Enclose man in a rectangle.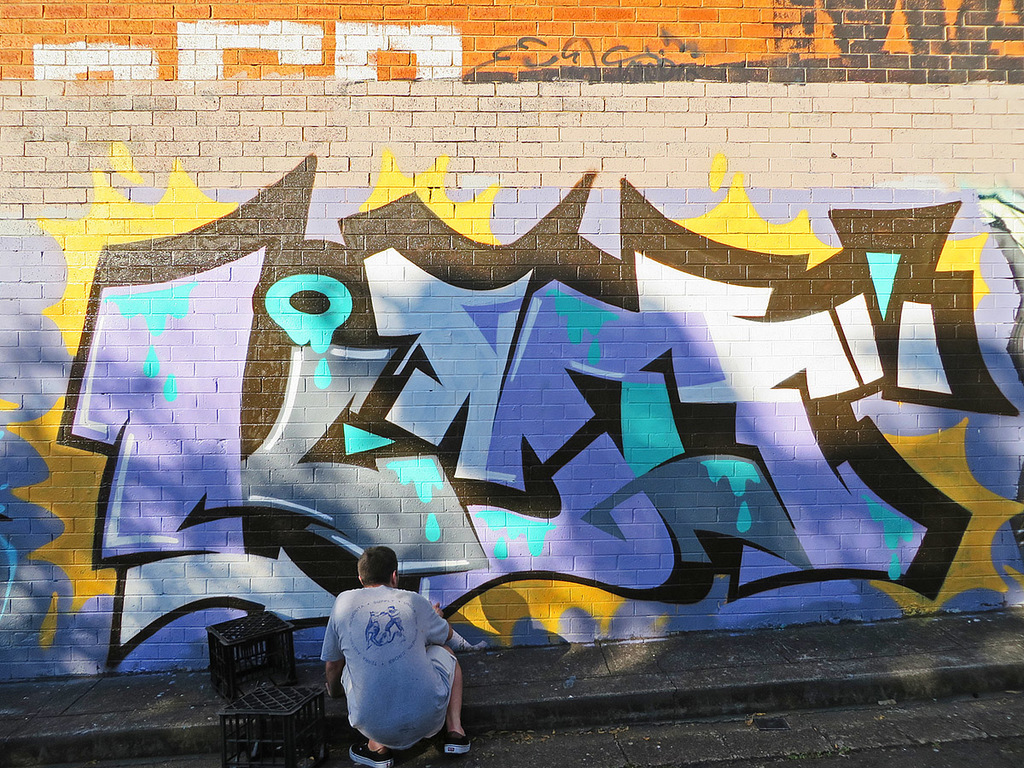
(305,557,470,761).
